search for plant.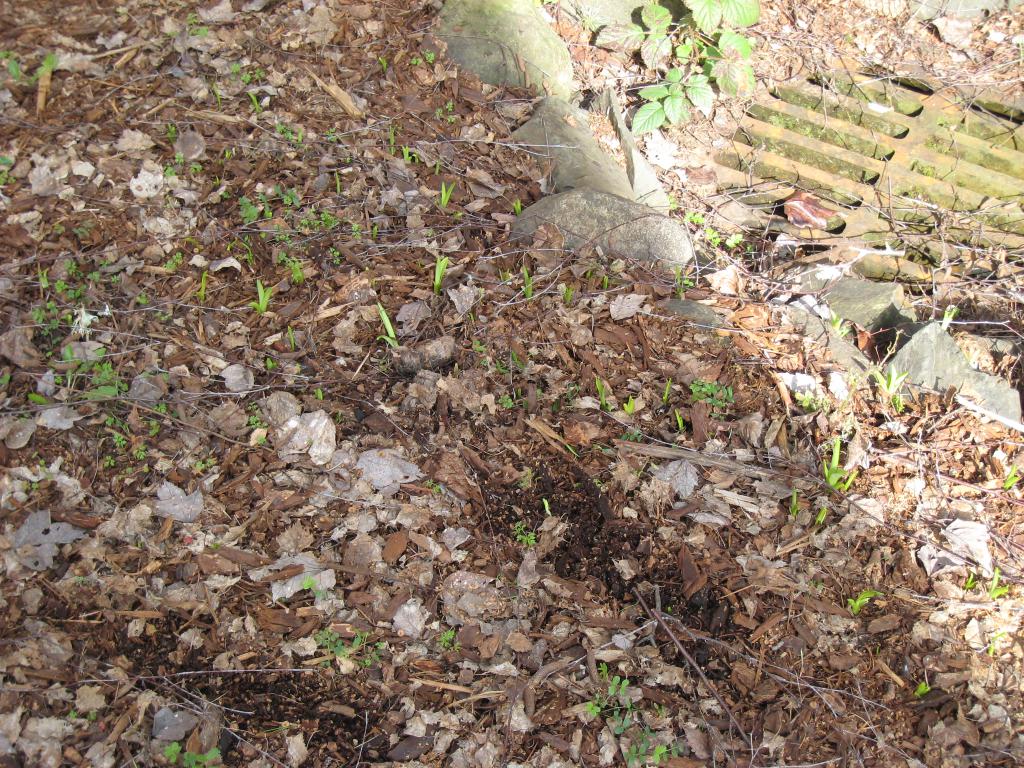
Found at x1=811, y1=506, x2=828, y2=534.
